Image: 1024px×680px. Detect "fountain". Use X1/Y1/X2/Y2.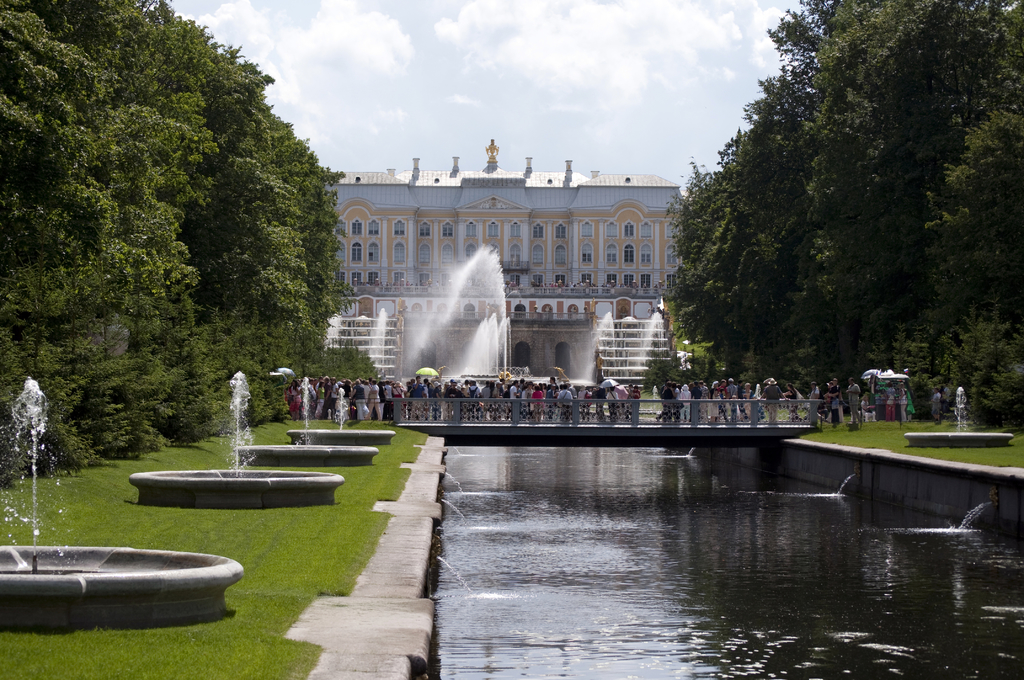
0/375/245/630.
